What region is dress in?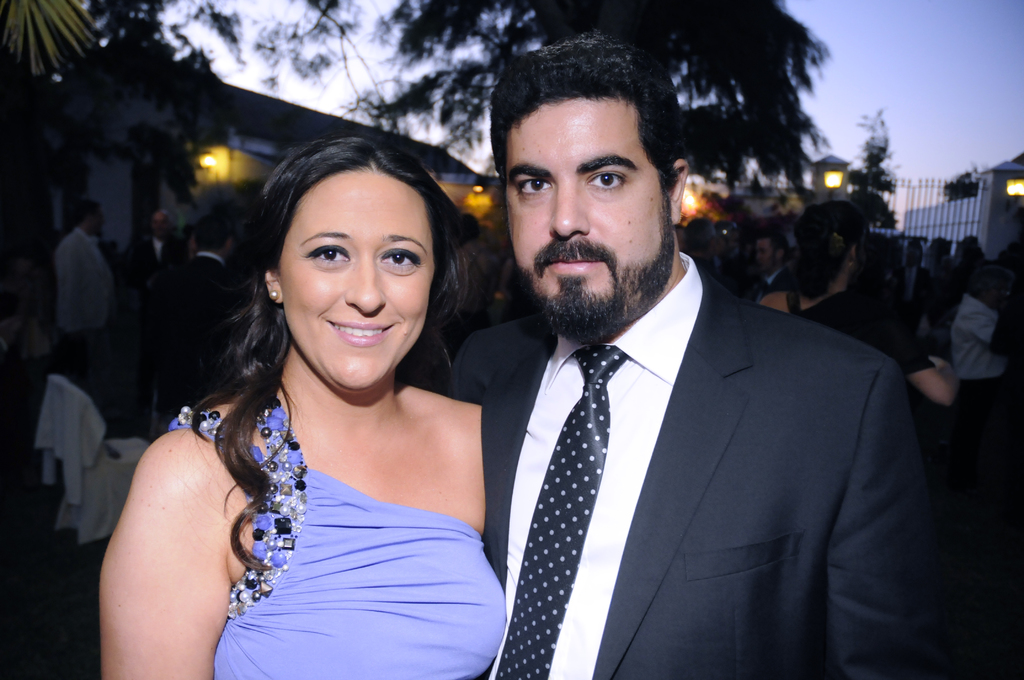
locate(166, 379, 509, 679).
